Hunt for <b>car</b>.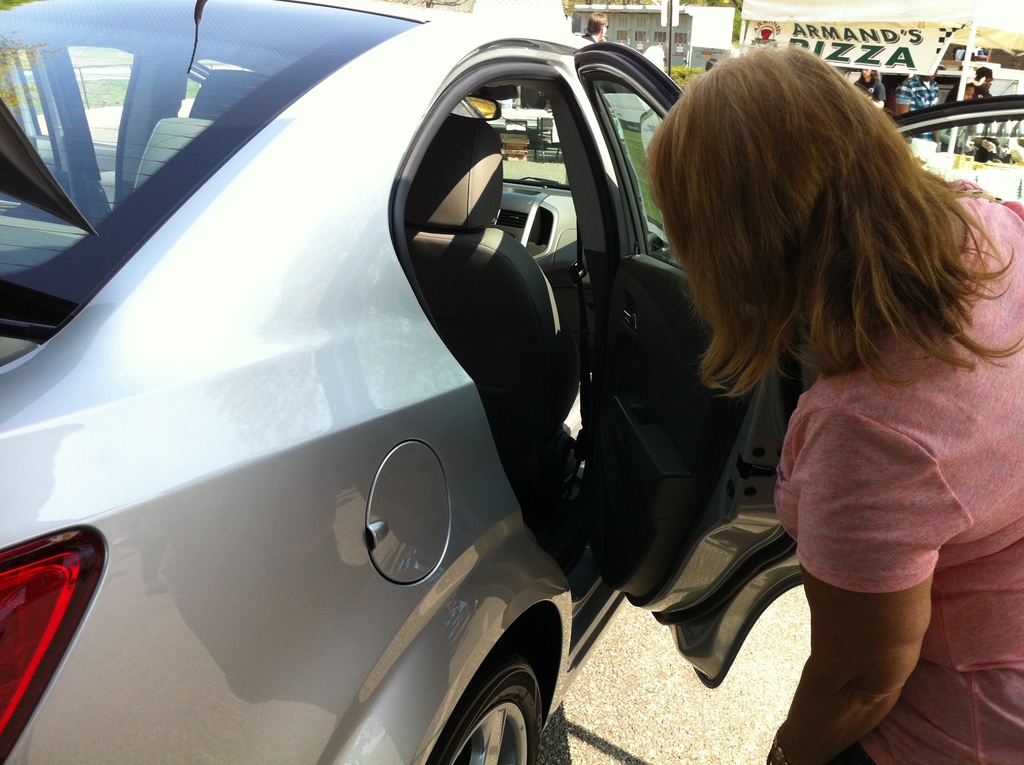
Hunted down at x1=0, y1=0, x2=1023, y2=764.
